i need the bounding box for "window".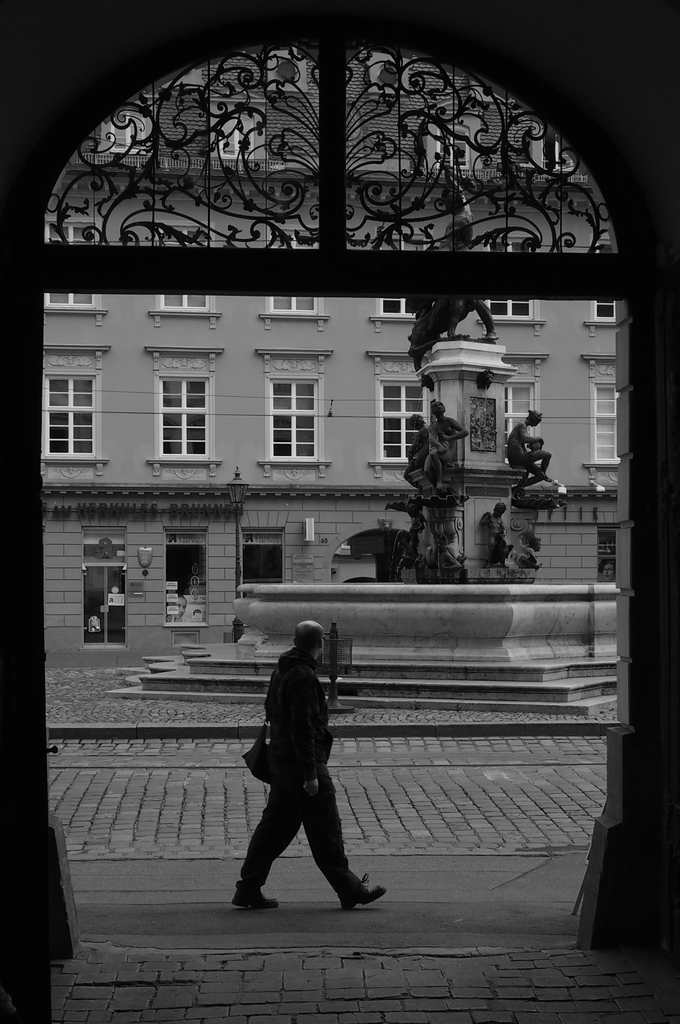
Here it is: [35,340,111,477].
